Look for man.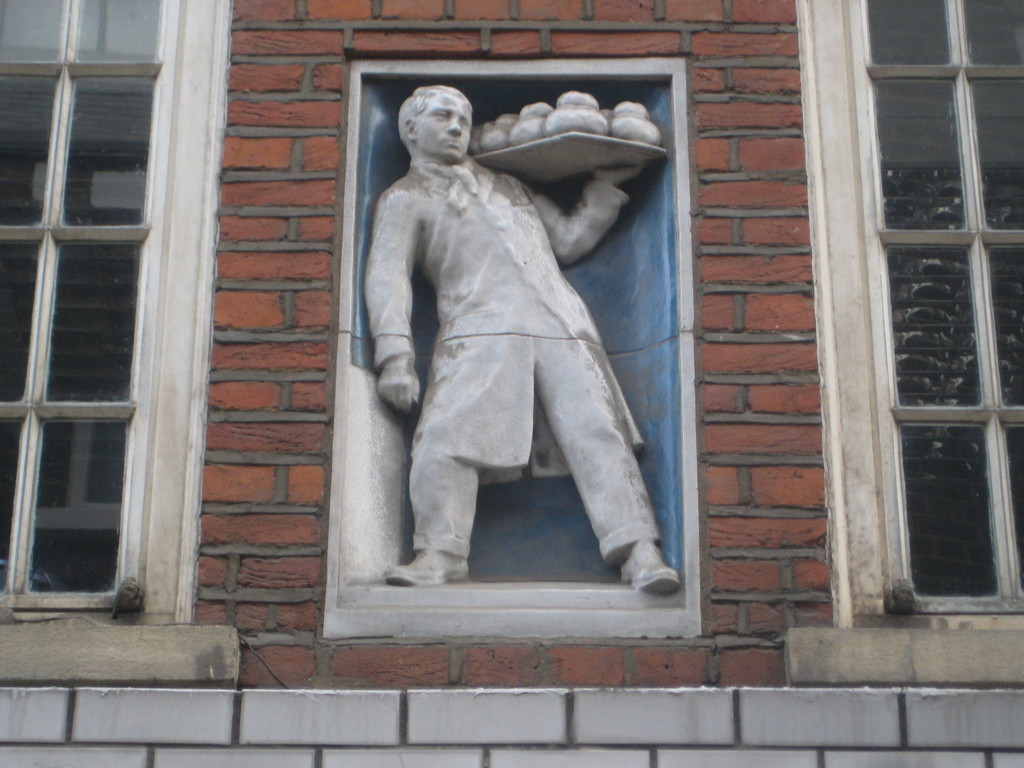
Found: (352, 79, 667, 599).
